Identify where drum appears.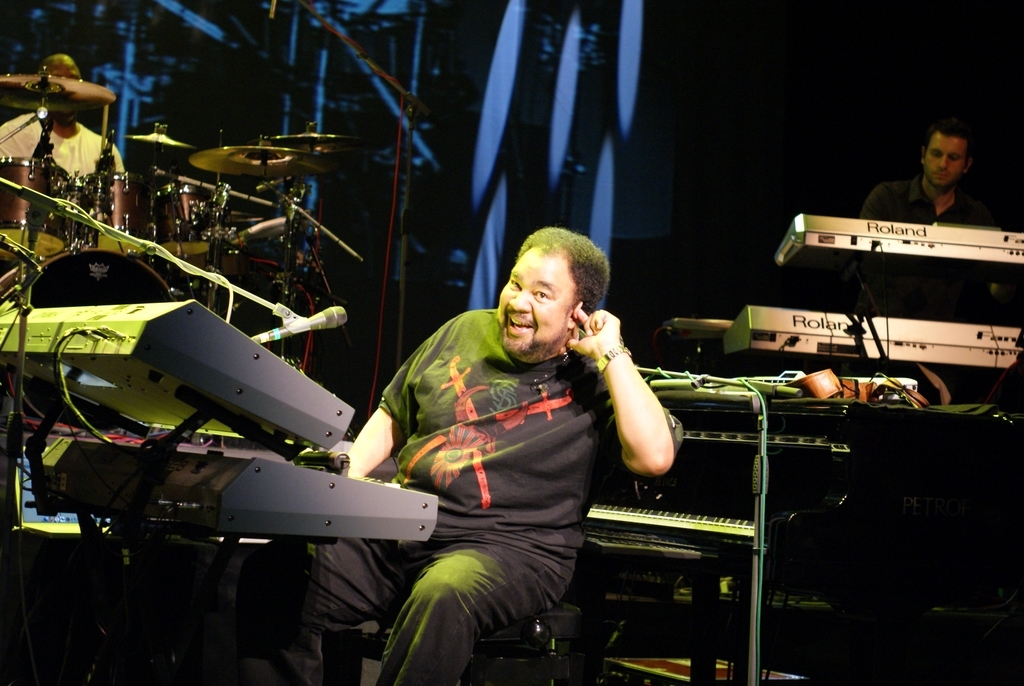
Appears at bbox=(159, 181, 219, 259).
